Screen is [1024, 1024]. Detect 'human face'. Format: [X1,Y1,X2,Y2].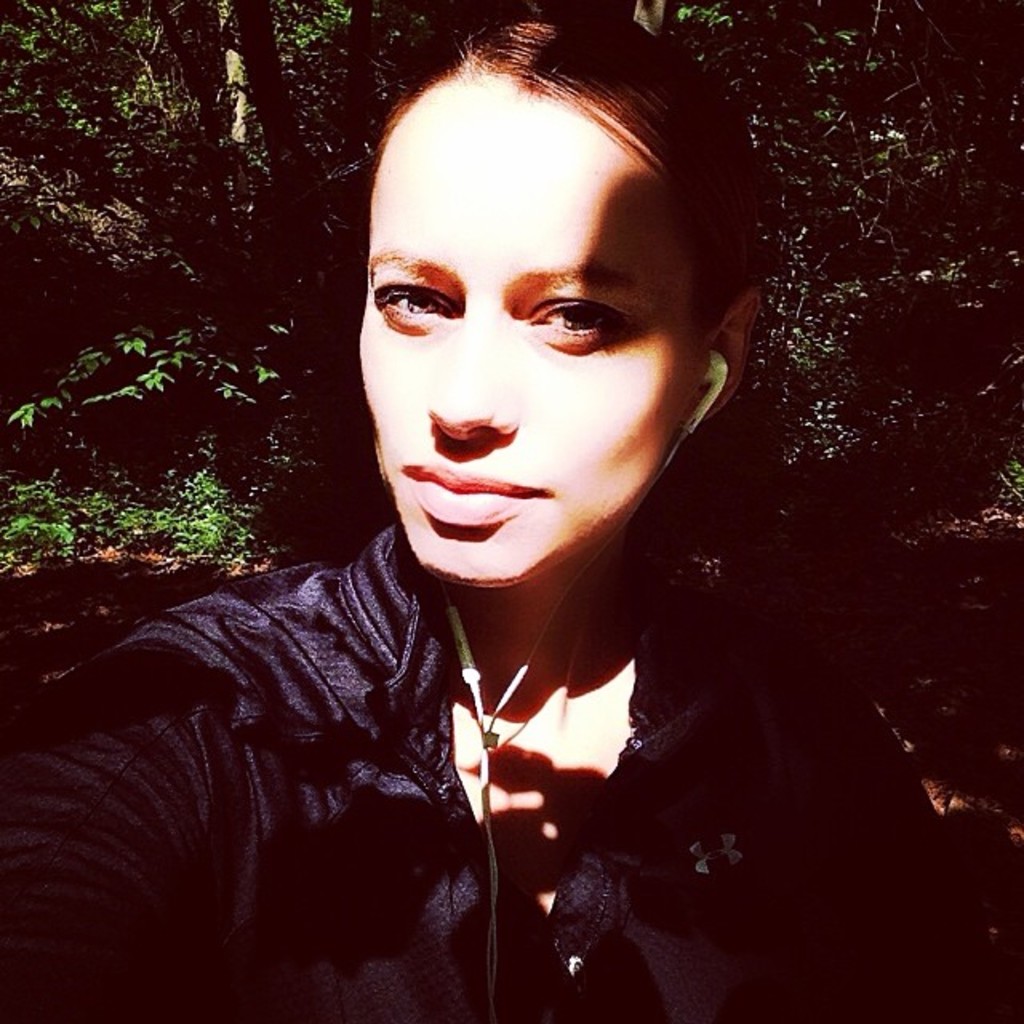
[362,72,704,579].
